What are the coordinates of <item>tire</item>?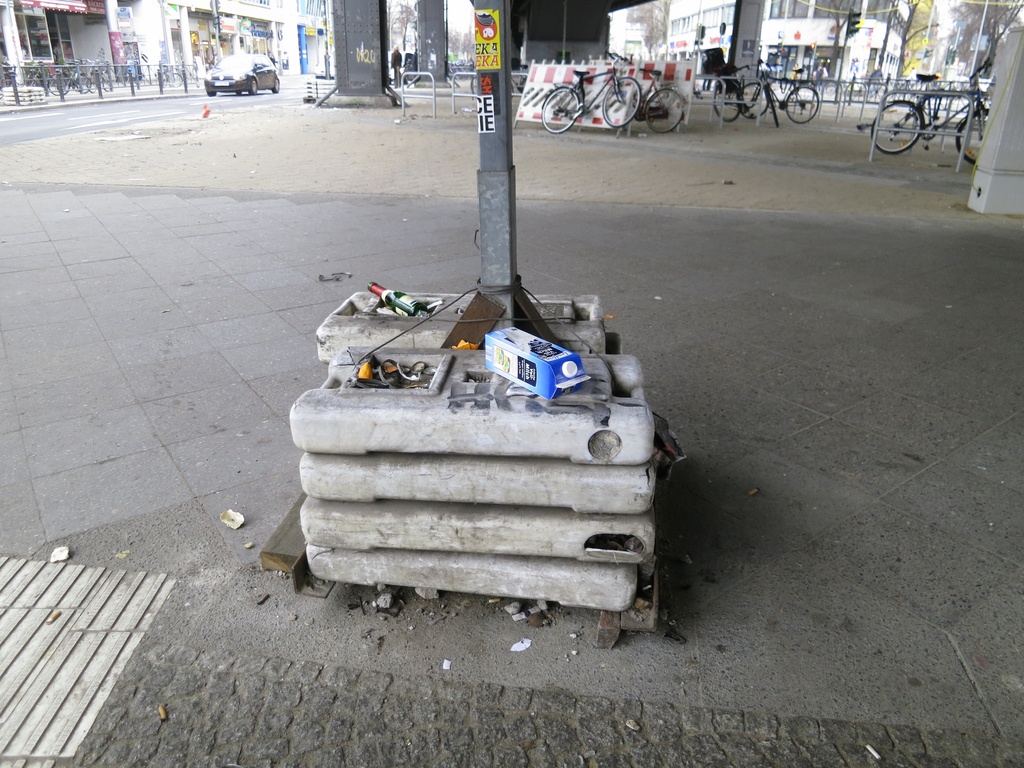
left=650, top=88, right=685, bottom=134.
